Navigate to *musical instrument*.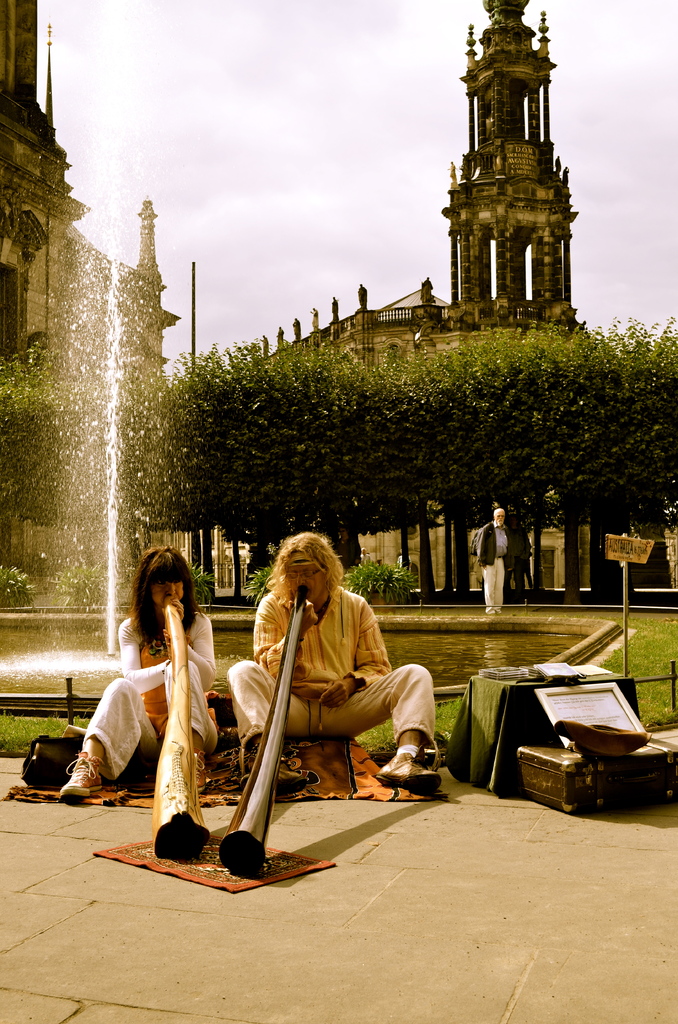
Navigation target: (158,597,220,863).
